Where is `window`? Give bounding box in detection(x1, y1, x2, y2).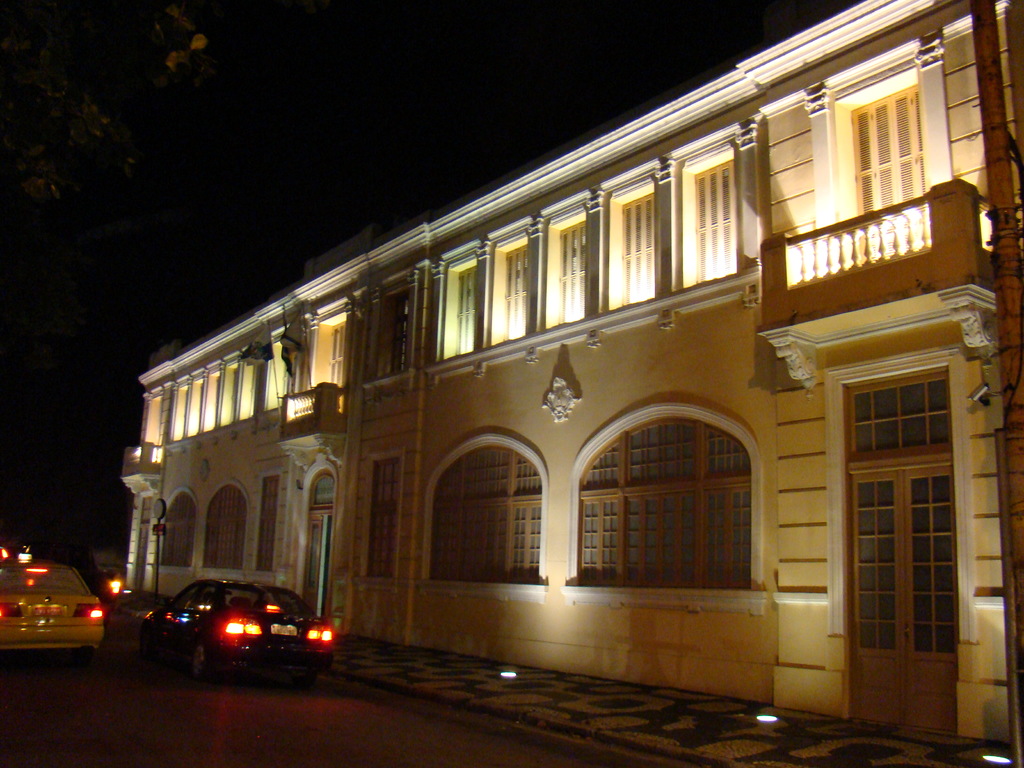
detection(252, 475, 277, 569).
